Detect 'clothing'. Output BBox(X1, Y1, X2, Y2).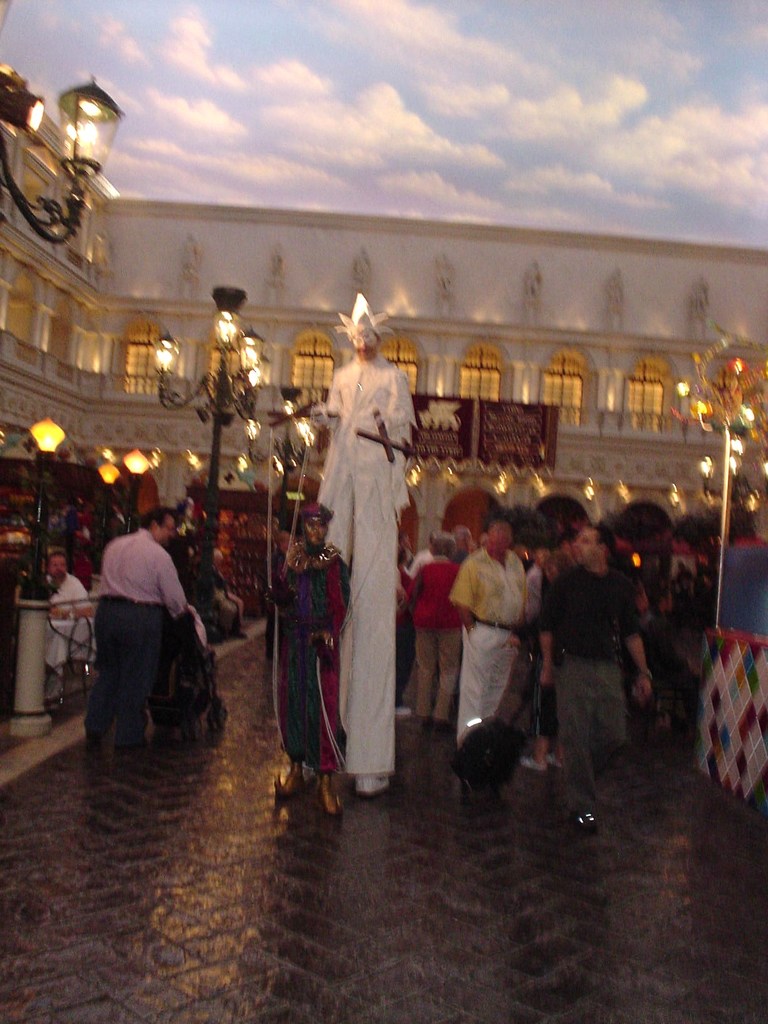
BBox(310, 307, 432, 780).
